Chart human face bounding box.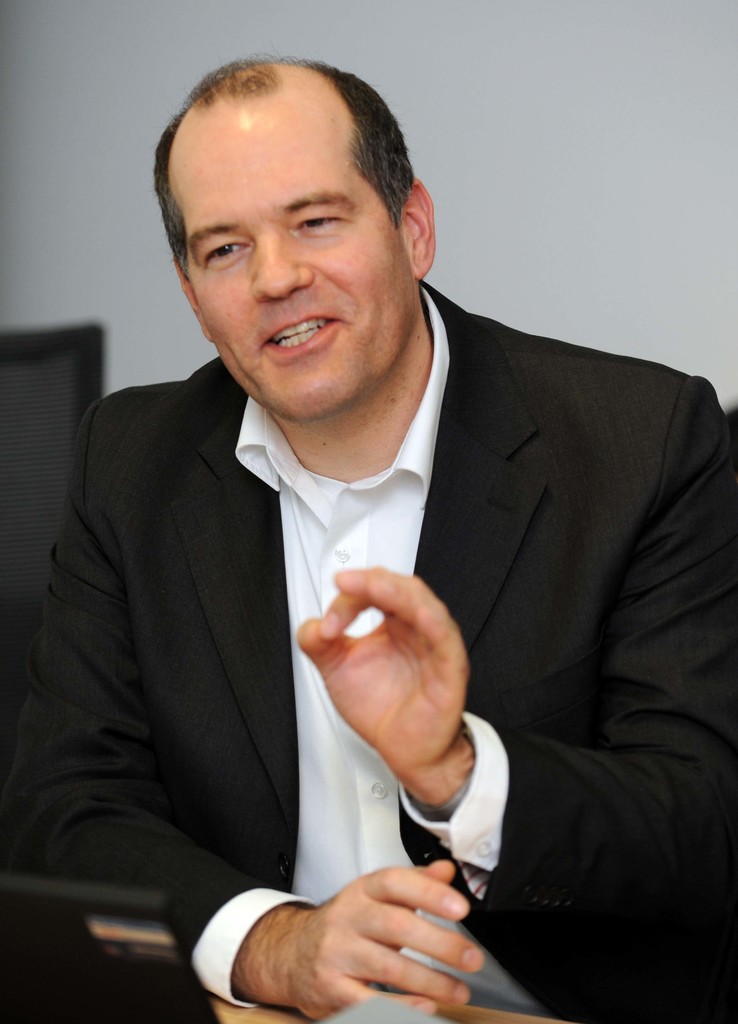
Charted: (x1=173, y1=115, x2=409, y2=426).
